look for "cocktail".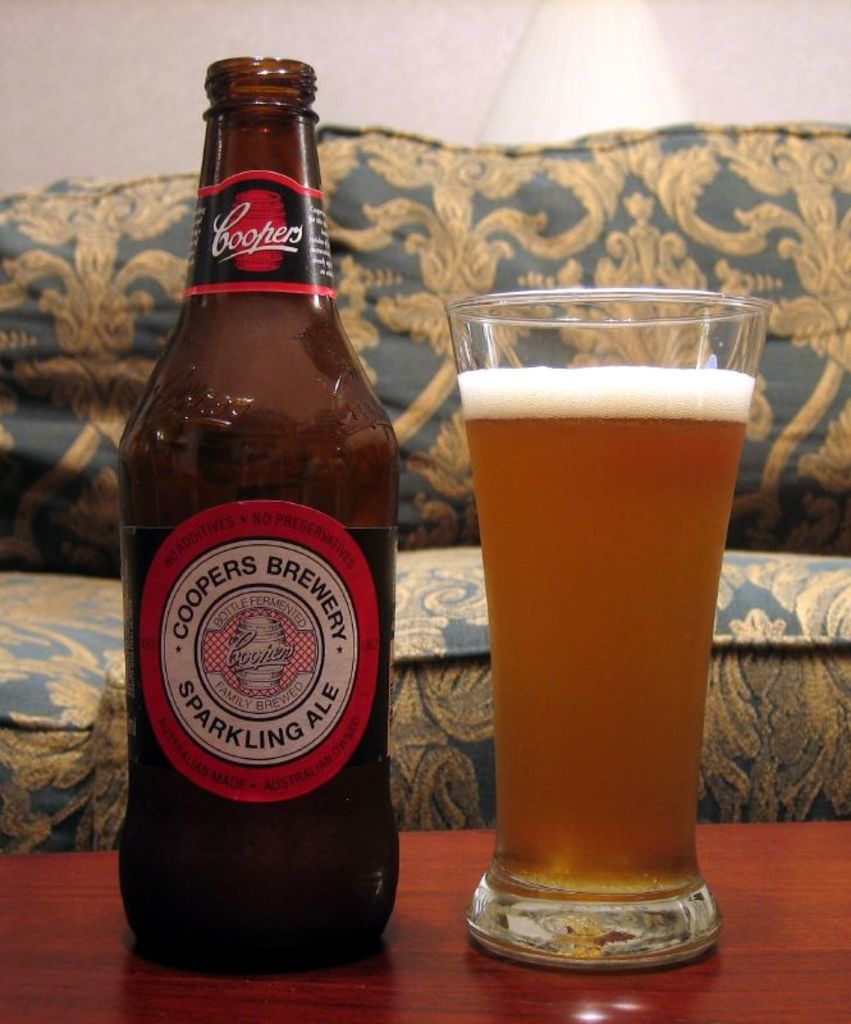
Found: box(443, 293, 774, 957).
